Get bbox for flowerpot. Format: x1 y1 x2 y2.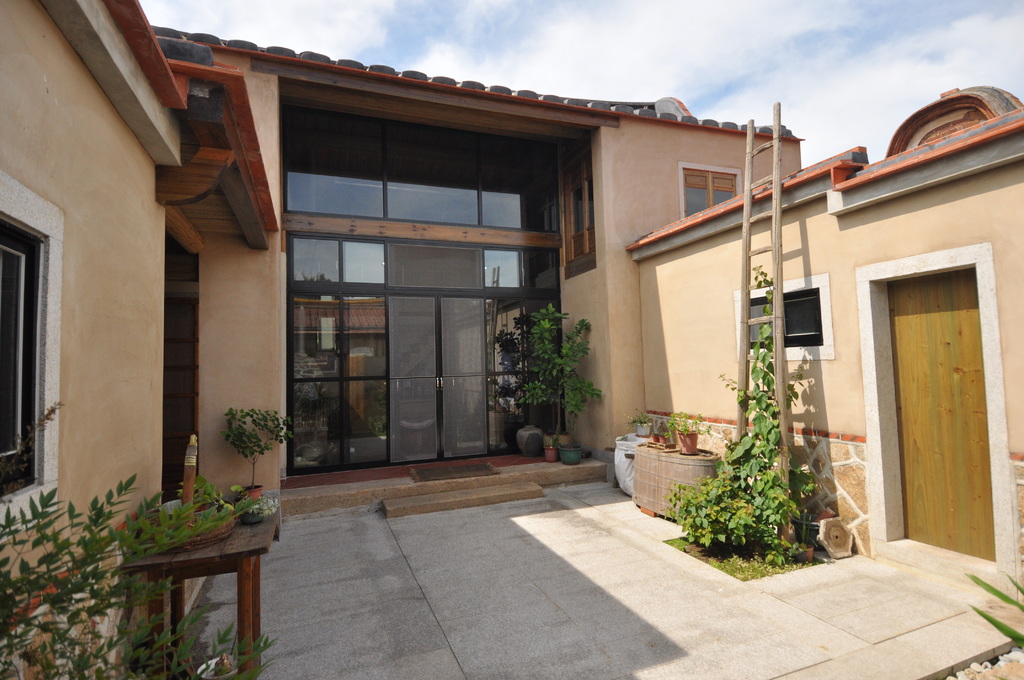
541 424 572 451.
